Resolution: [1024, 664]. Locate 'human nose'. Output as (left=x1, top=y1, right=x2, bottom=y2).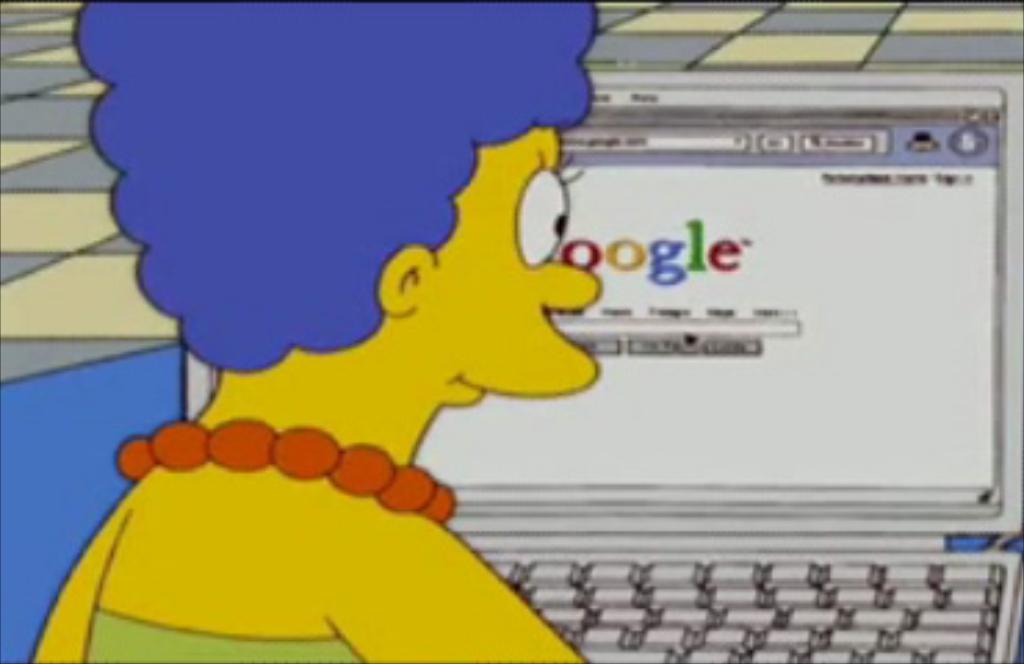
(left=542, top=266, right=603, bottom=310).
